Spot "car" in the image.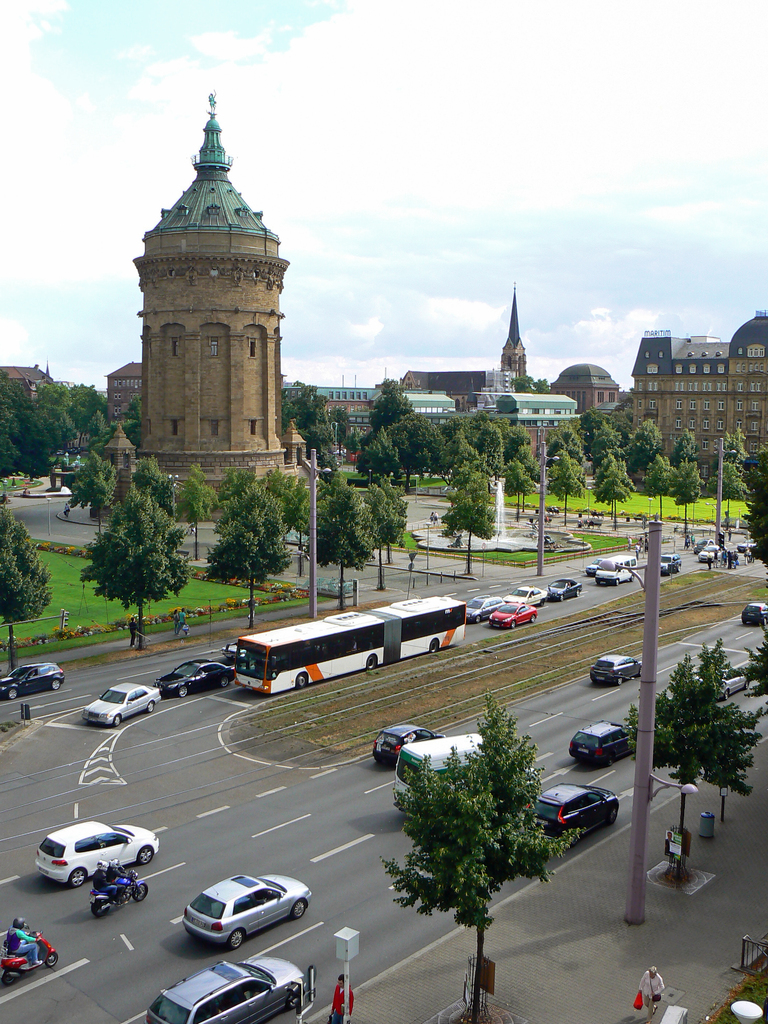
"car" found at [left=89, top=684, right=159, bottom=726].
